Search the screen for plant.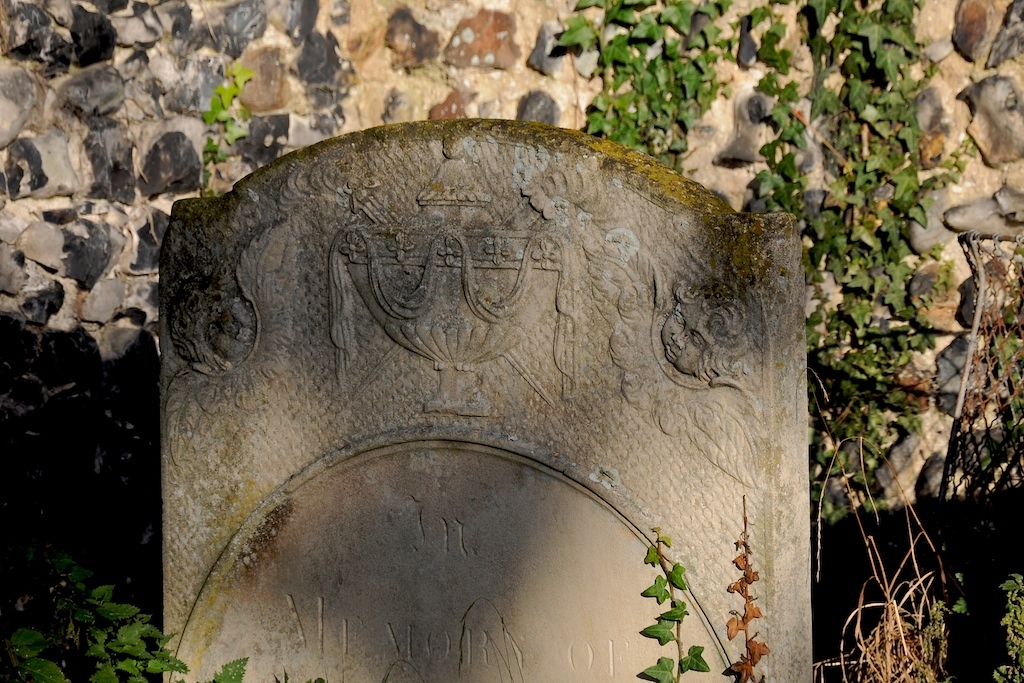
Found at {"left": 642, "top": 521, "right": 713, "bottom": 682}.
